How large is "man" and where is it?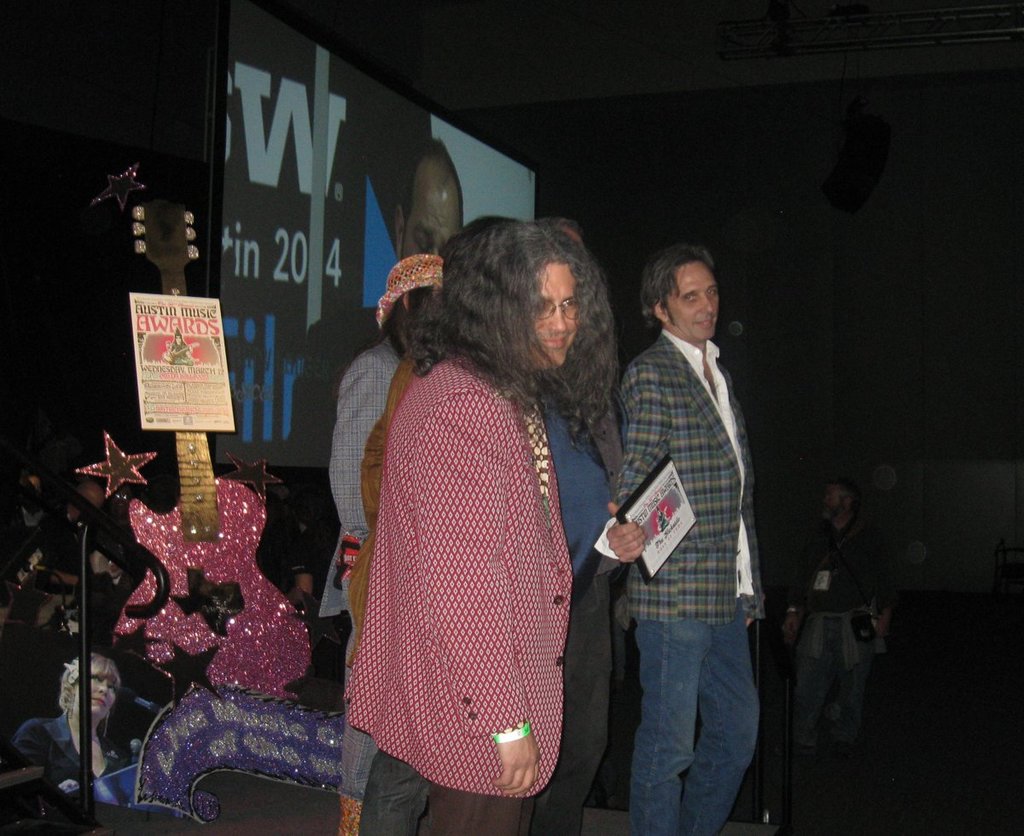
Bounding box: [534,216,619,835].
